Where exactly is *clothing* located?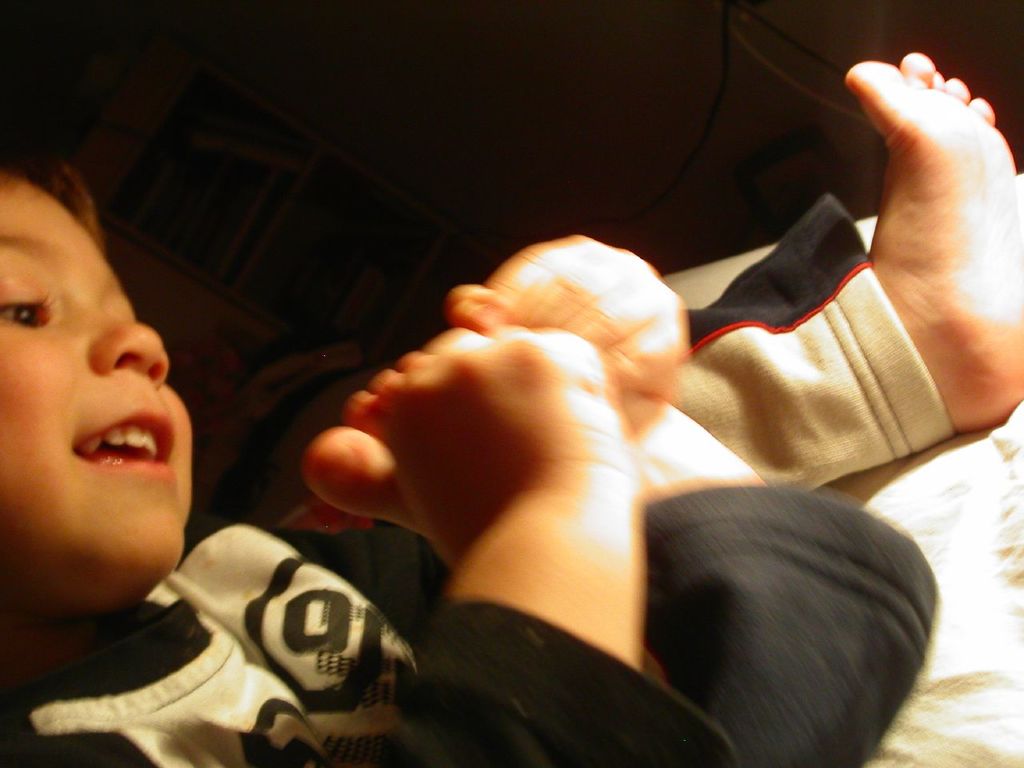
Its bounding box is locate(0, 516, 745, 767).
